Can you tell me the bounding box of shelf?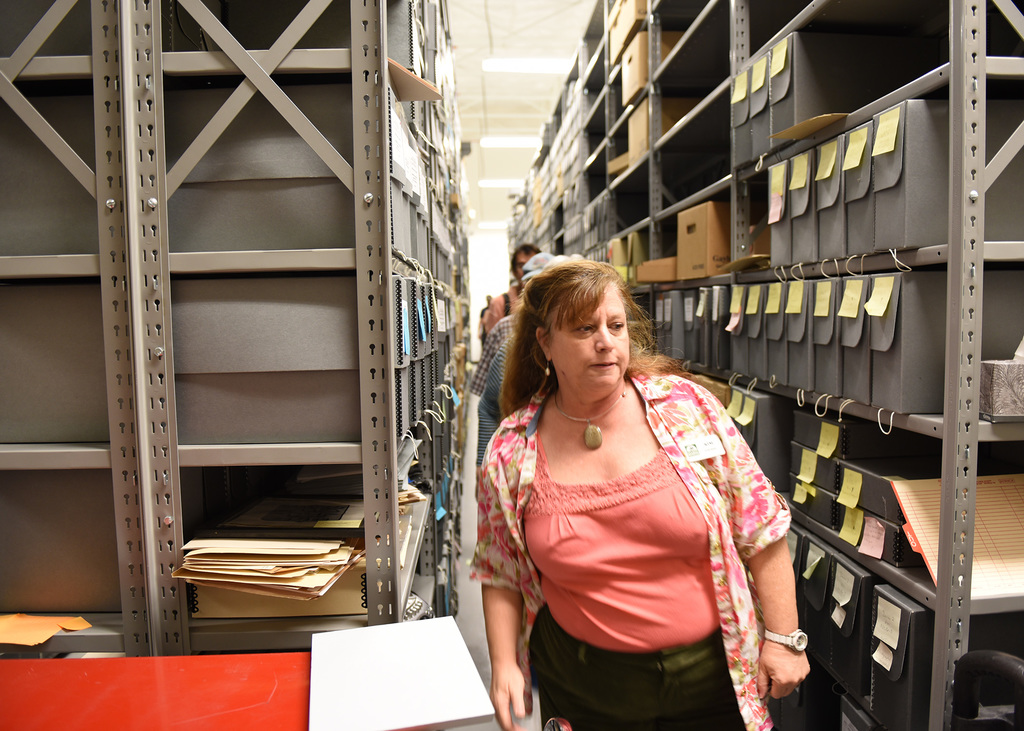
bbox=[796, 0, 948, 127].
